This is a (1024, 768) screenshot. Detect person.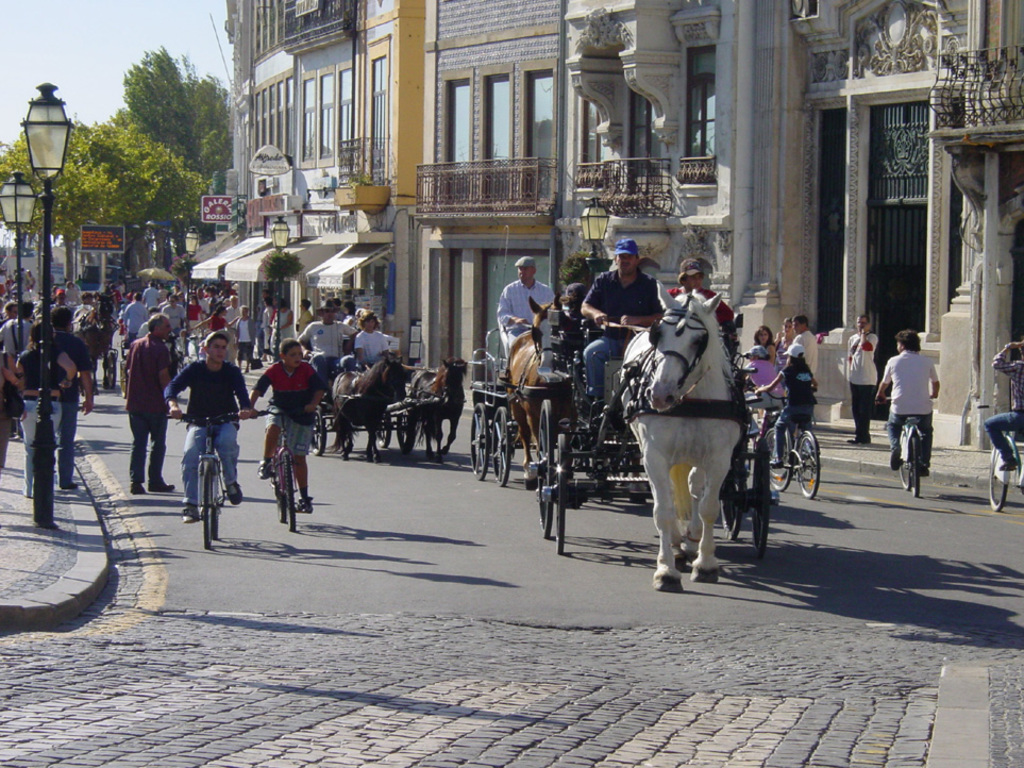
x1=777, y1=311, x2=816, y2=408.
